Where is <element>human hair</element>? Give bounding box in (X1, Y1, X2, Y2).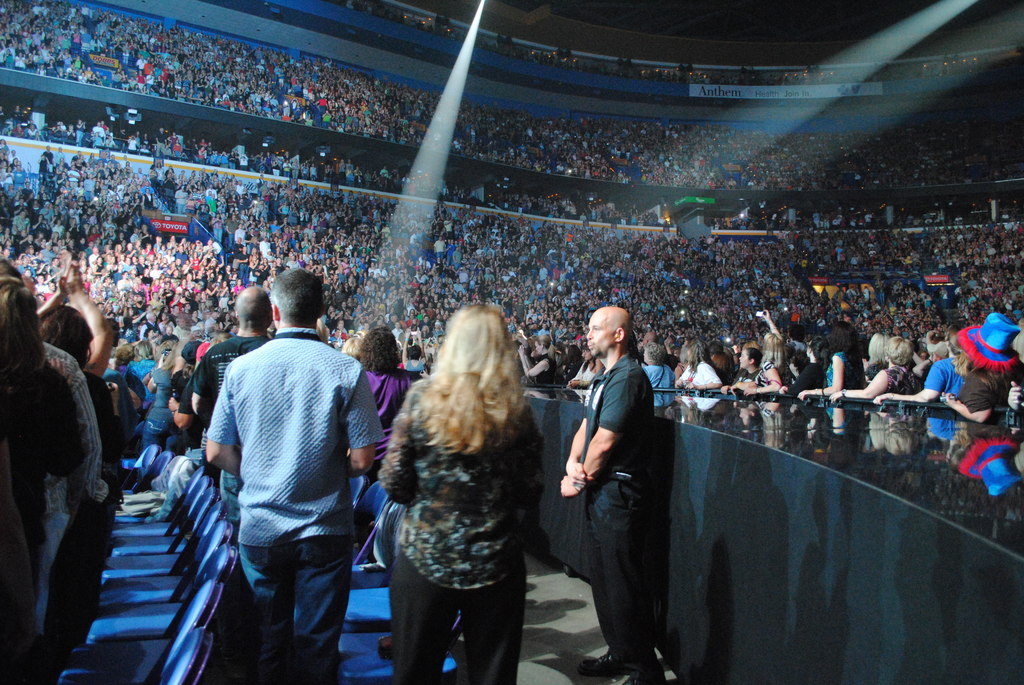
(951, 352, 971, 381).
